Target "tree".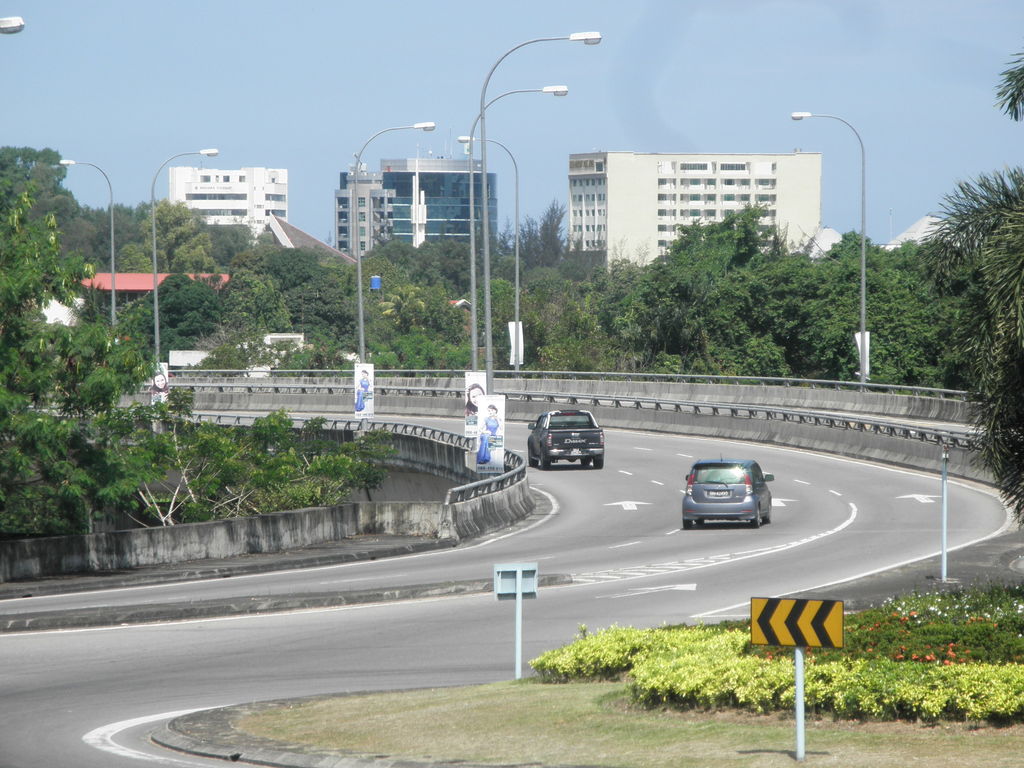
Target region: x1=589, y1=189, x2=794, y2=372.
